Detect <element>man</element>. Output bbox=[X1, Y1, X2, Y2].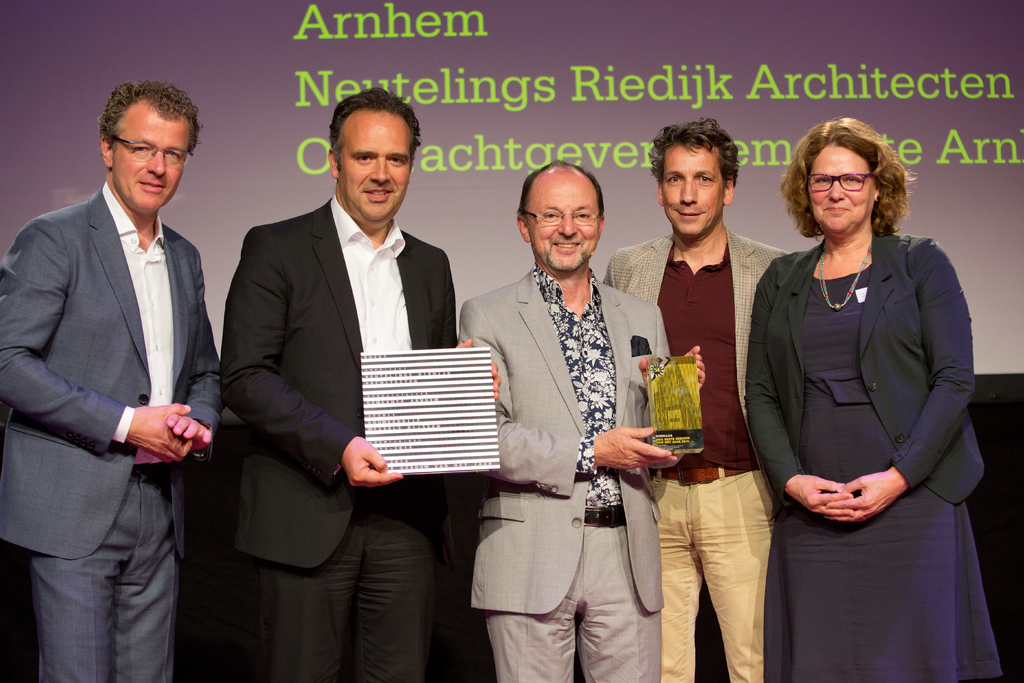
bbox=[446, 163, 710, 682].
